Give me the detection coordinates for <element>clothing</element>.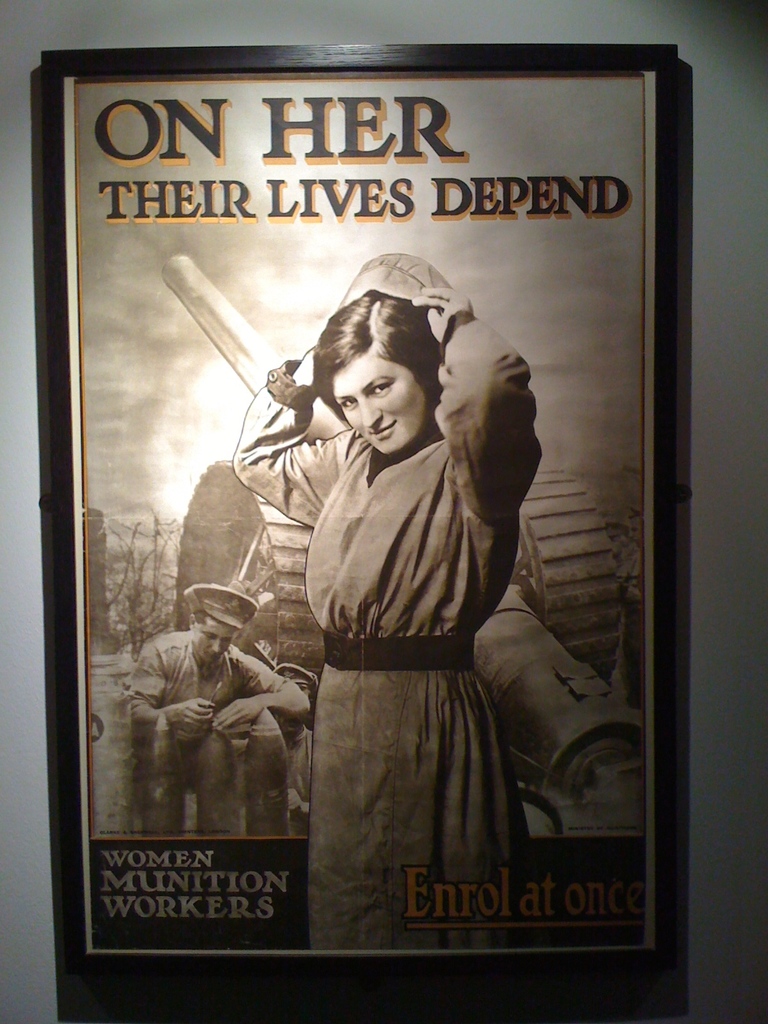
pyautogui.locateOnScreen(107, 609, 308, 845).
